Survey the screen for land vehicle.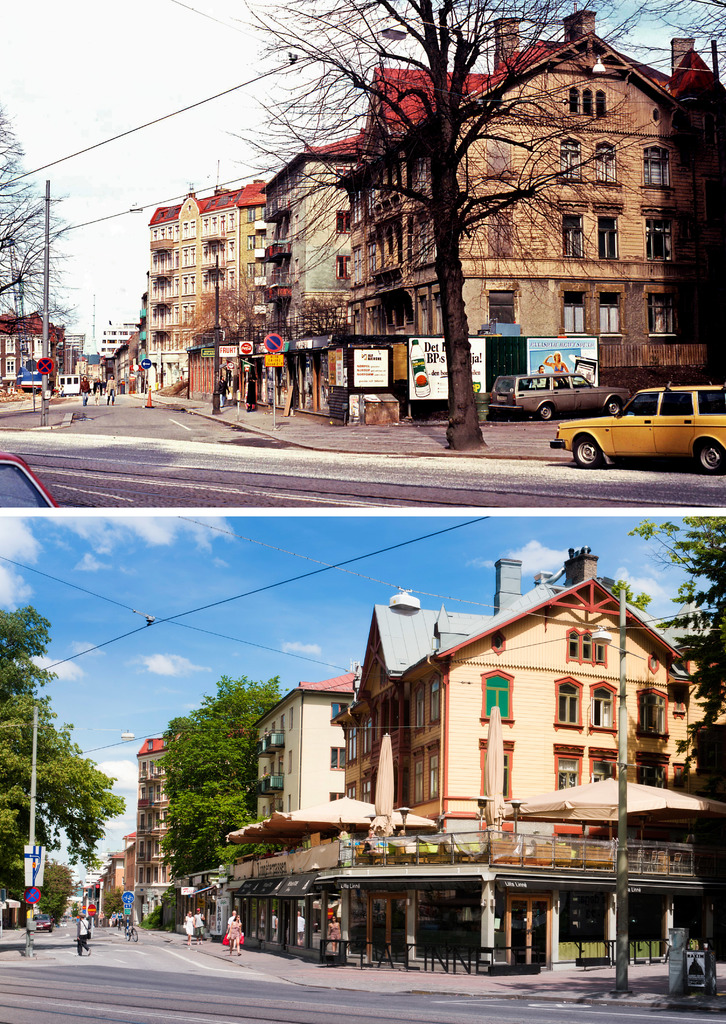
Survey found: Rect(0, 456, 57, 508).
